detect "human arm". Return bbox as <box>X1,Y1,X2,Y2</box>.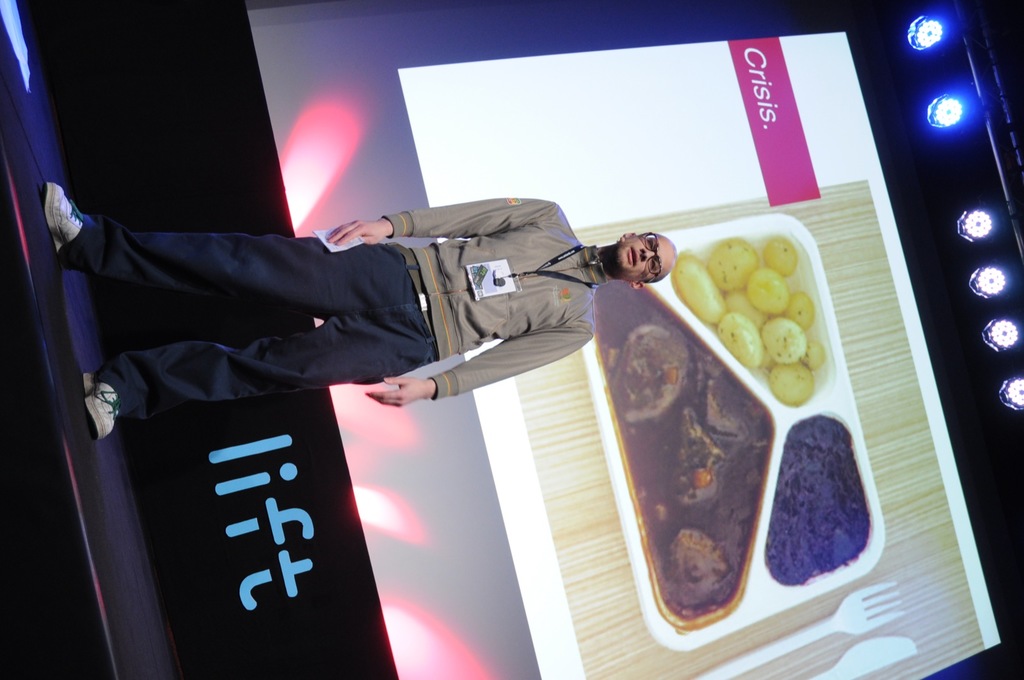
<box>367,326,593,407</box>.
